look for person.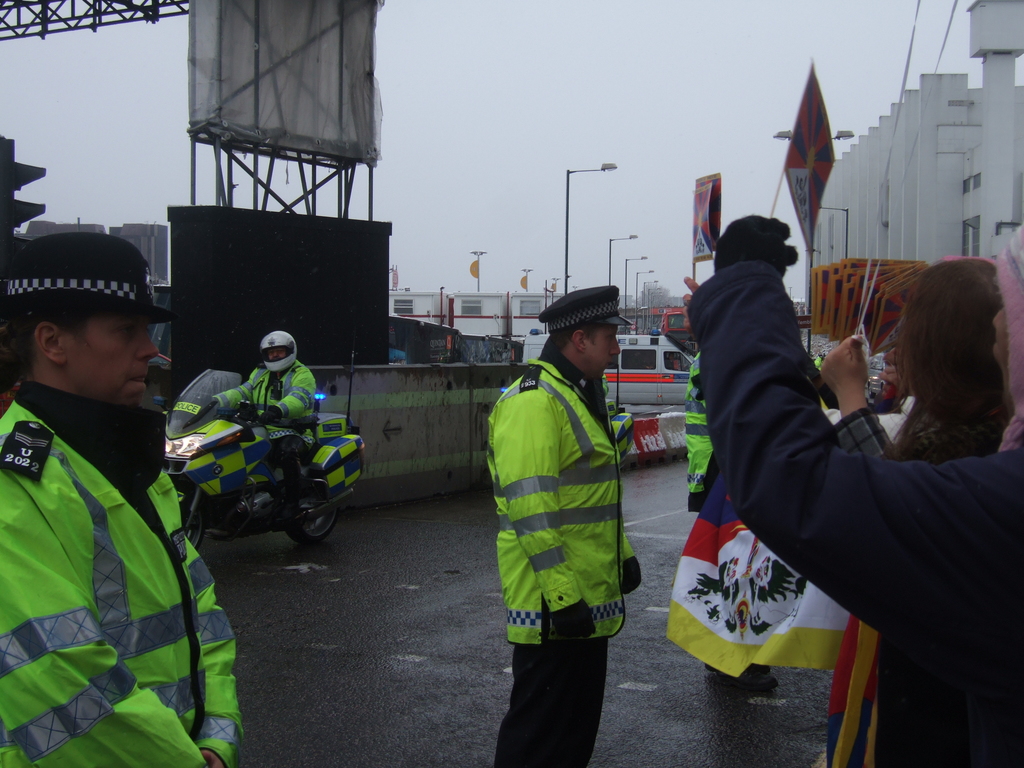
Found: 684 233 1023 761.
